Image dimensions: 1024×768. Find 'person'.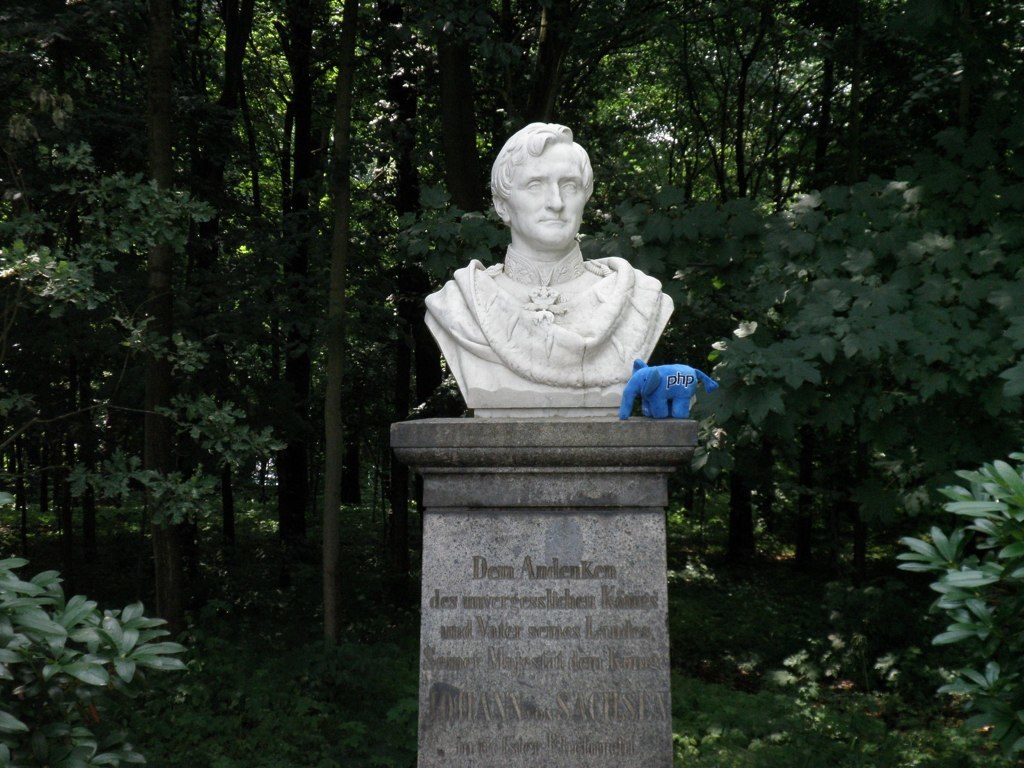
[x1=401, y1=100, x2=676, y2=478].
